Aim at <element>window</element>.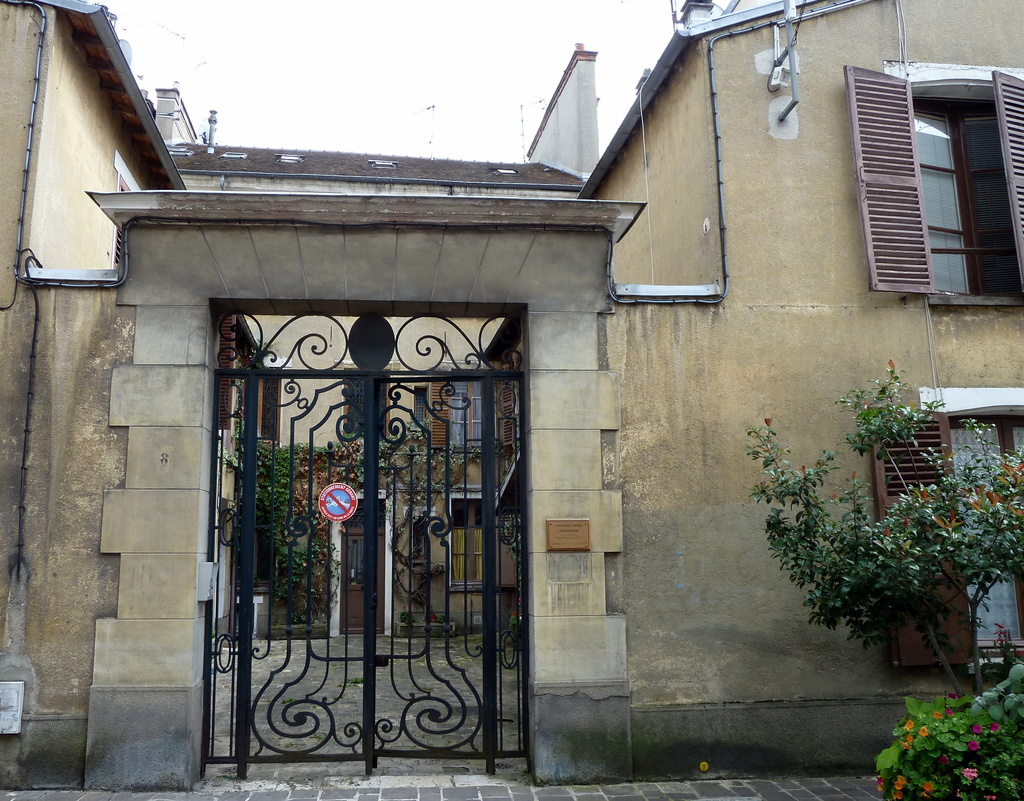
Aimed at bbox=[853, 47, 1007, 303].
